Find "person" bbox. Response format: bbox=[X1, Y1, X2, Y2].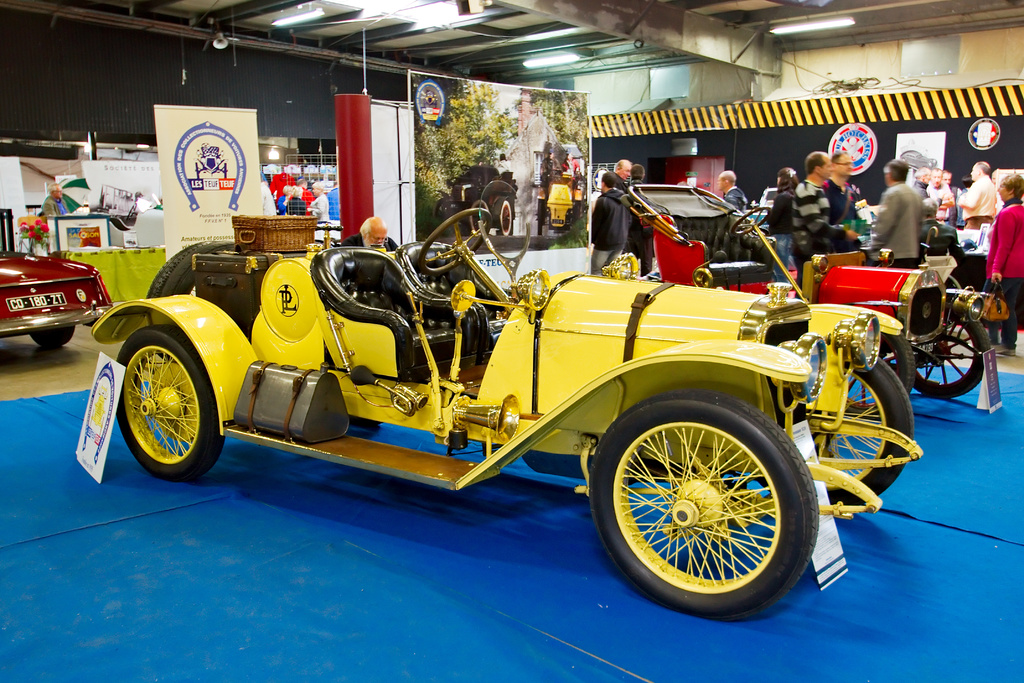
bbox=[860, 156, 924, 267].
